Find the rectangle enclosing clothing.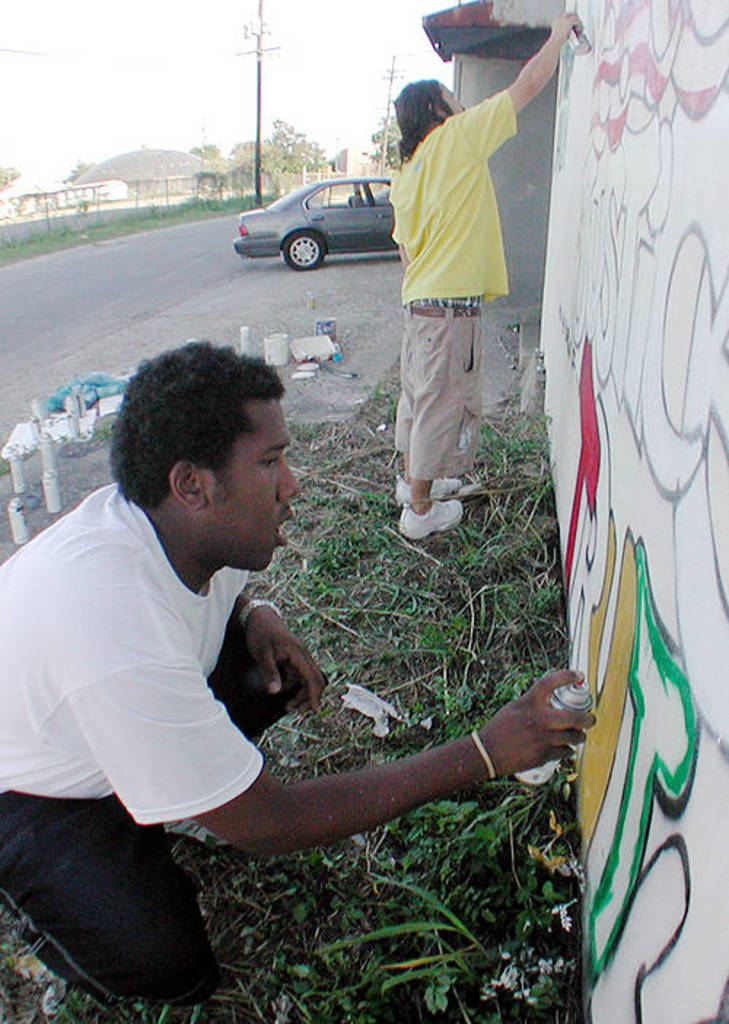
(389, 89, 516, 480).
